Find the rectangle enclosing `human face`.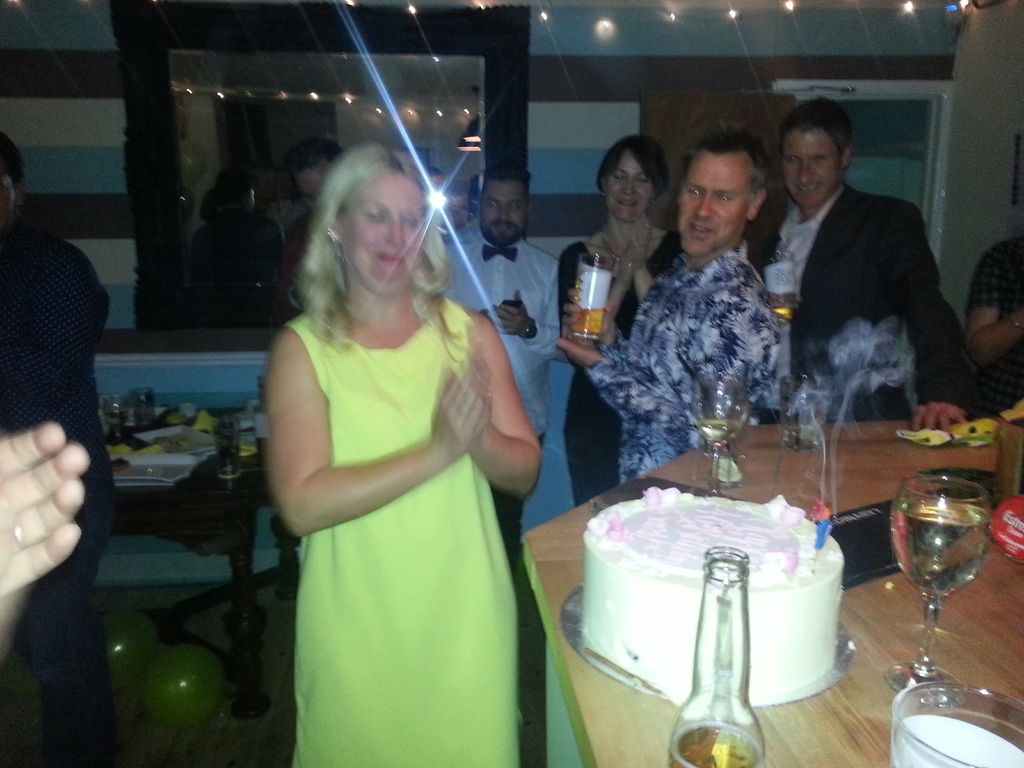
786 134 837 208.
